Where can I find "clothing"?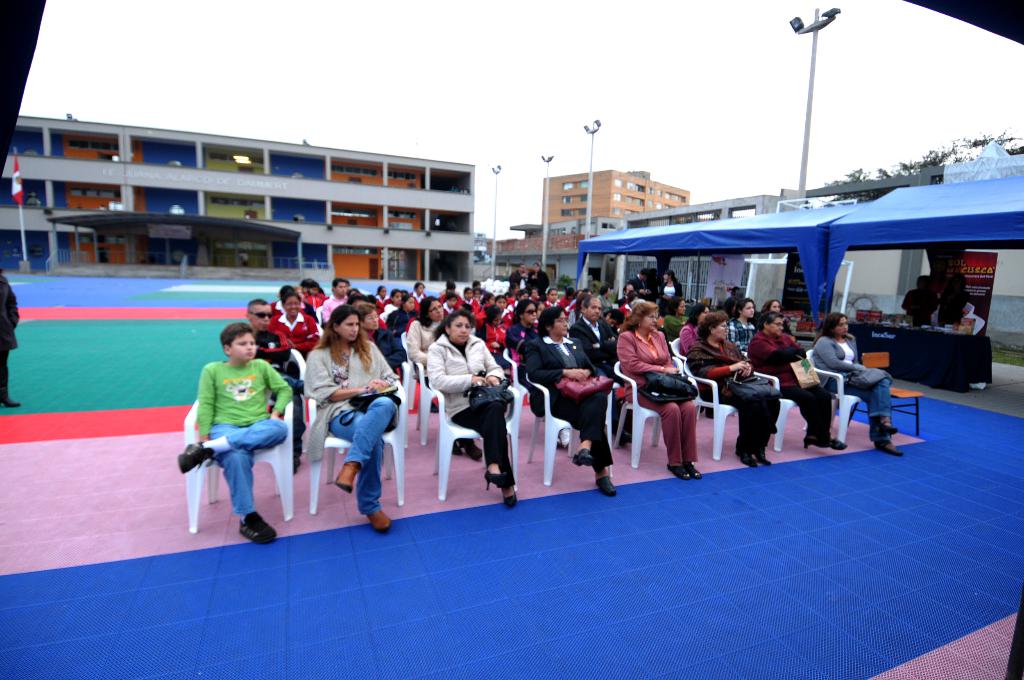
You can find it at left=541, top=301, right=564, bottom=307.
